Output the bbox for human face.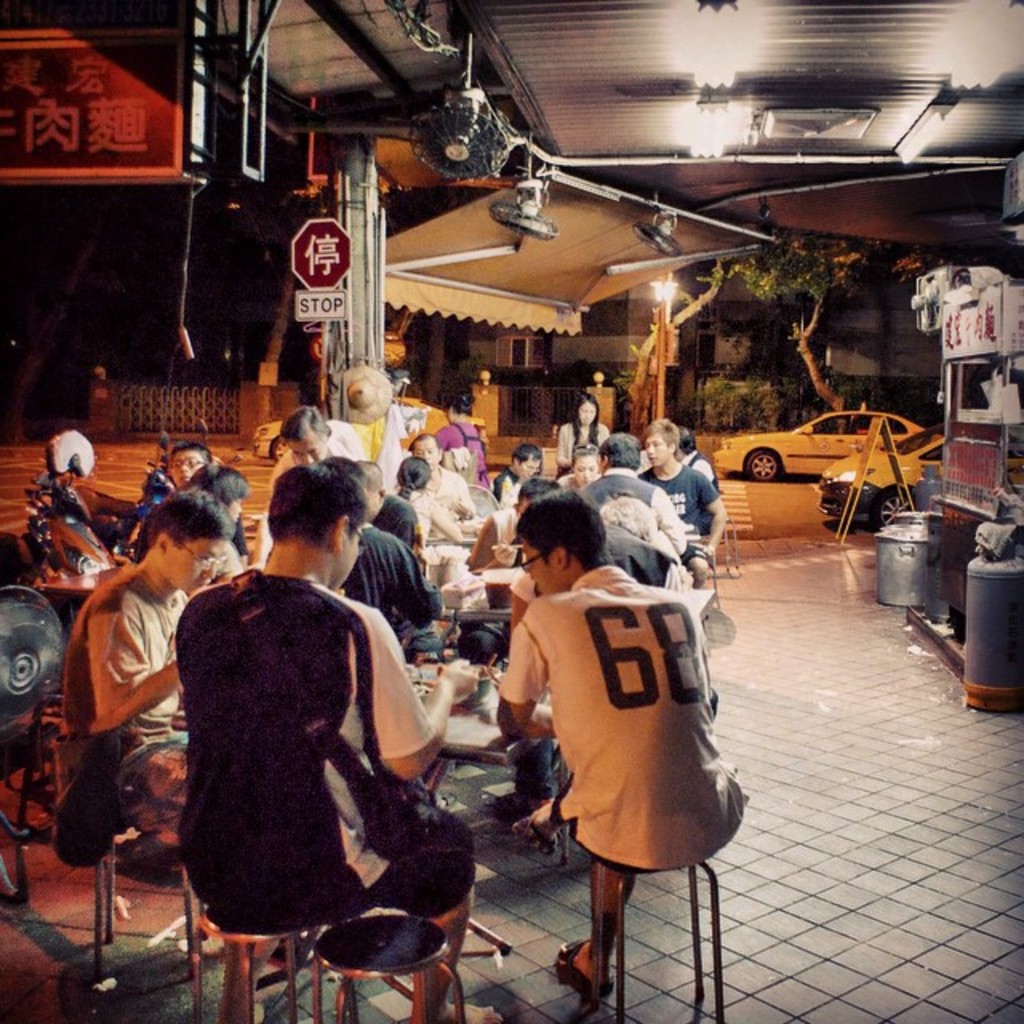
left=578, top=398, right=600, bottom=424.
